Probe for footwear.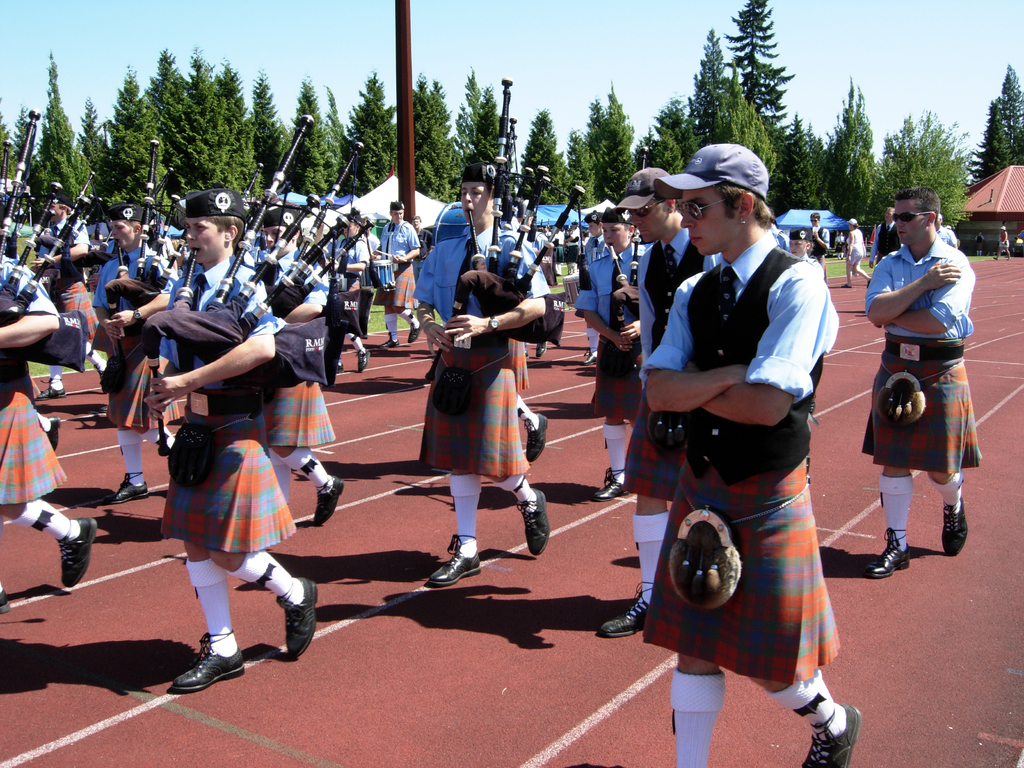
Probe result: 580/344/593/360.
